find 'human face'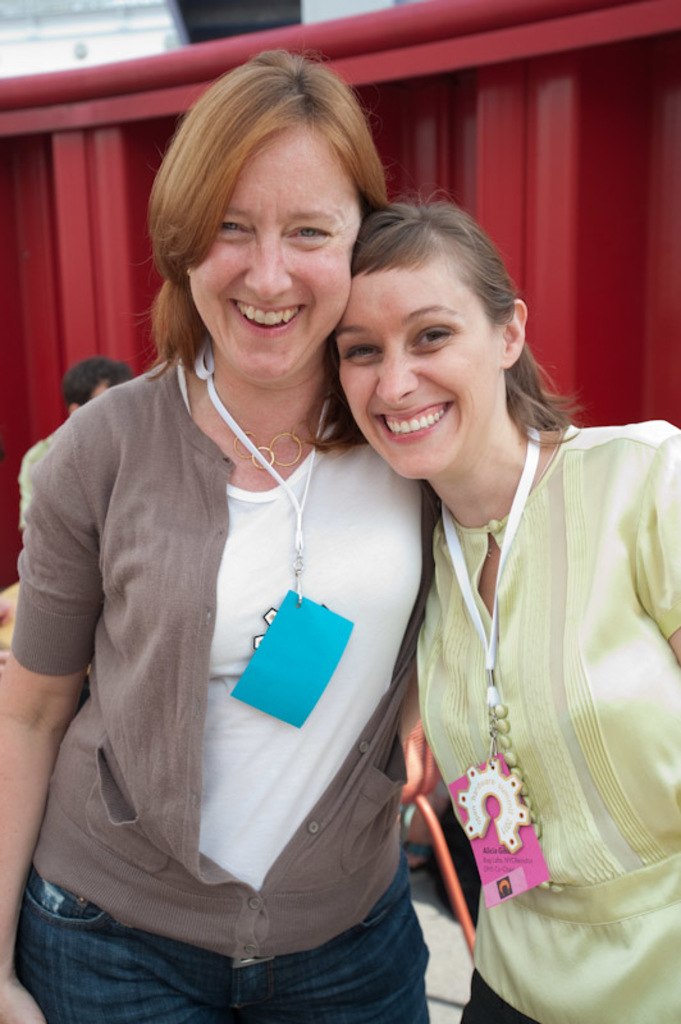
[332, 247, 512, 477]
